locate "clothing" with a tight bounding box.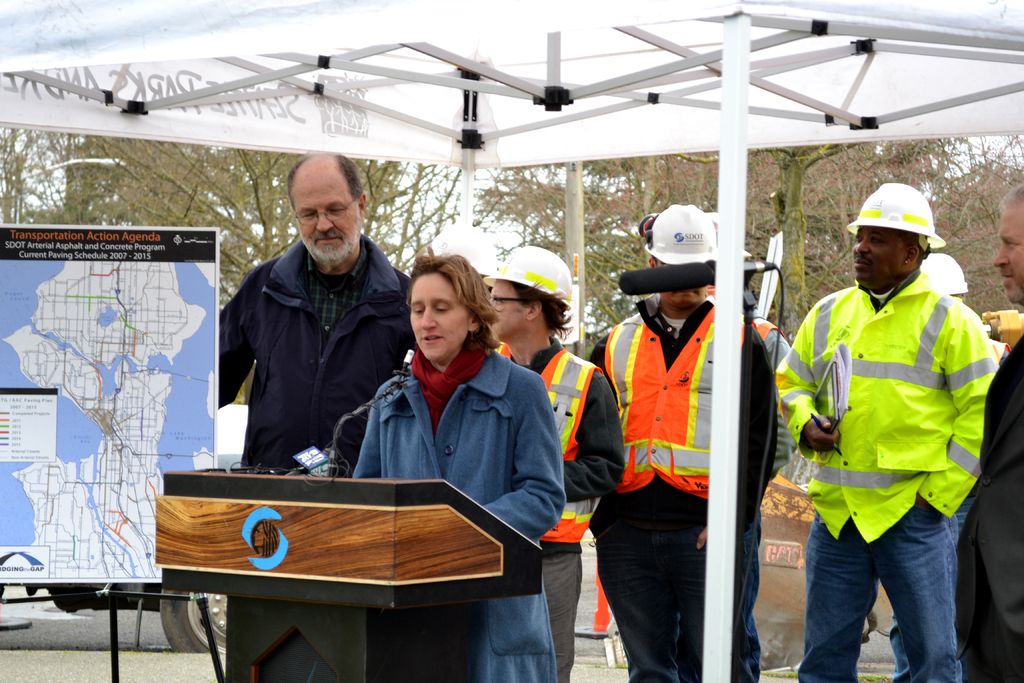
(x1=753, y1=313, x2=796, y2=477).
